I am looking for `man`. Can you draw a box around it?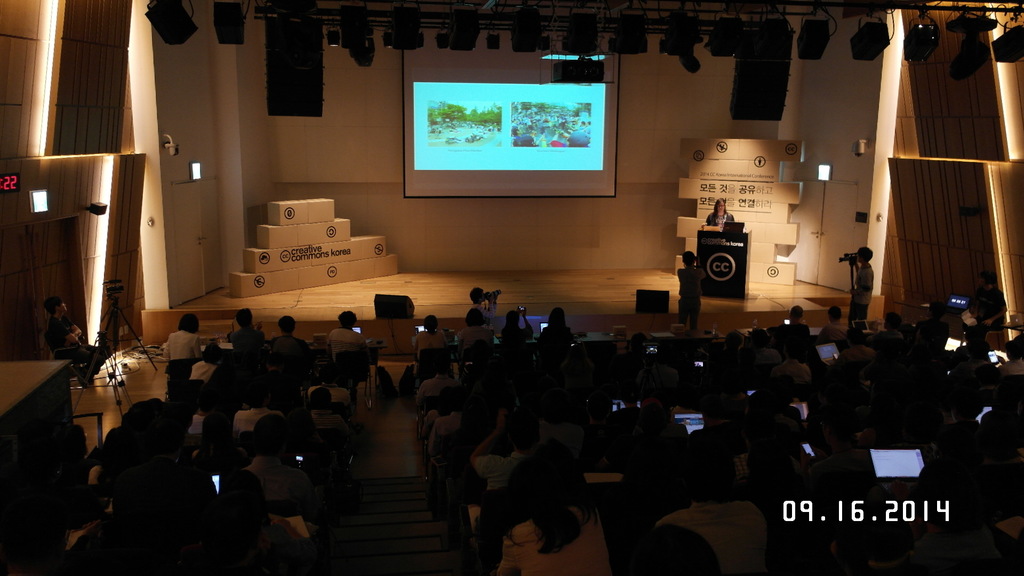
Sure, the bounding box is 470, 285, 499, 329.
